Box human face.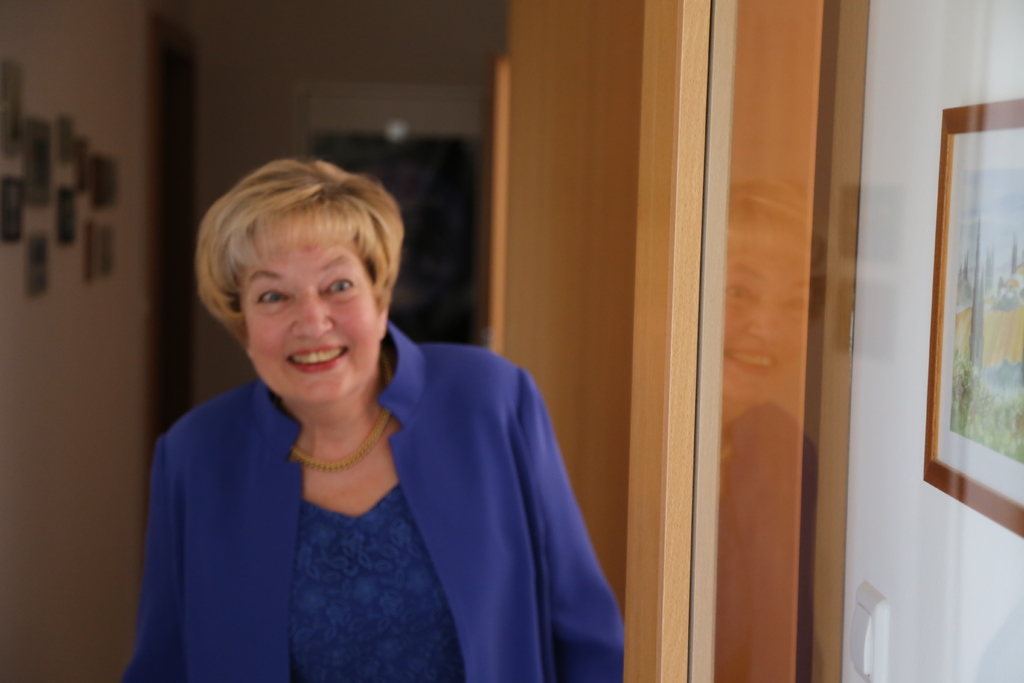
left=237, top=214, right=381, bottom=403.
